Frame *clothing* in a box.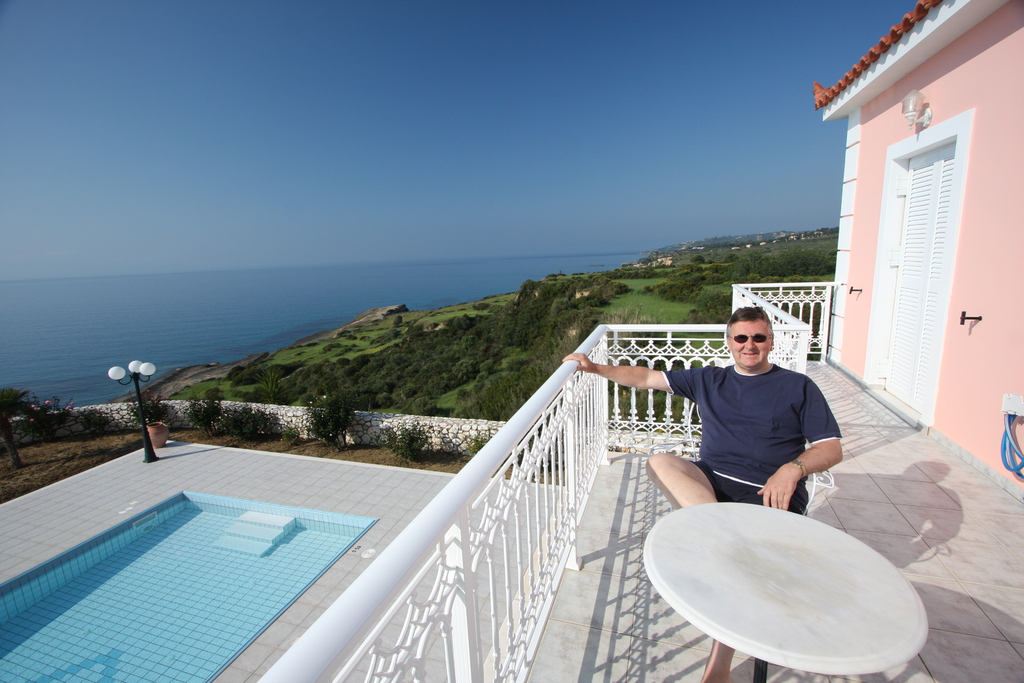
{"x1": 671, "y1": 338, "x2": 854, "y2": 525}.
